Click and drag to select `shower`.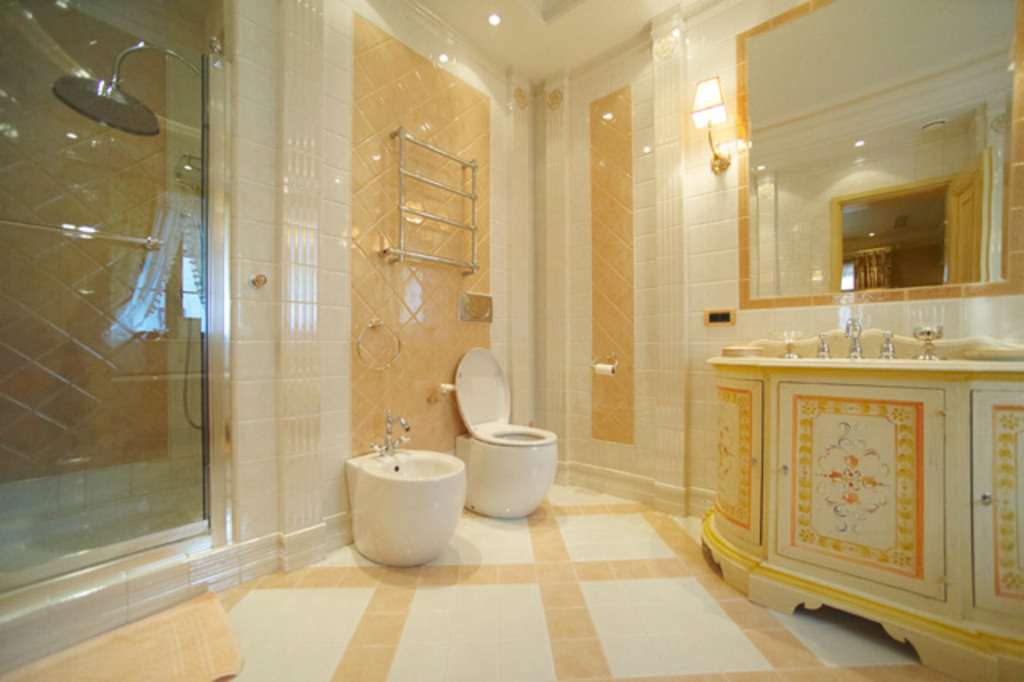
Selection: crop(51, 42, 200, 139).
